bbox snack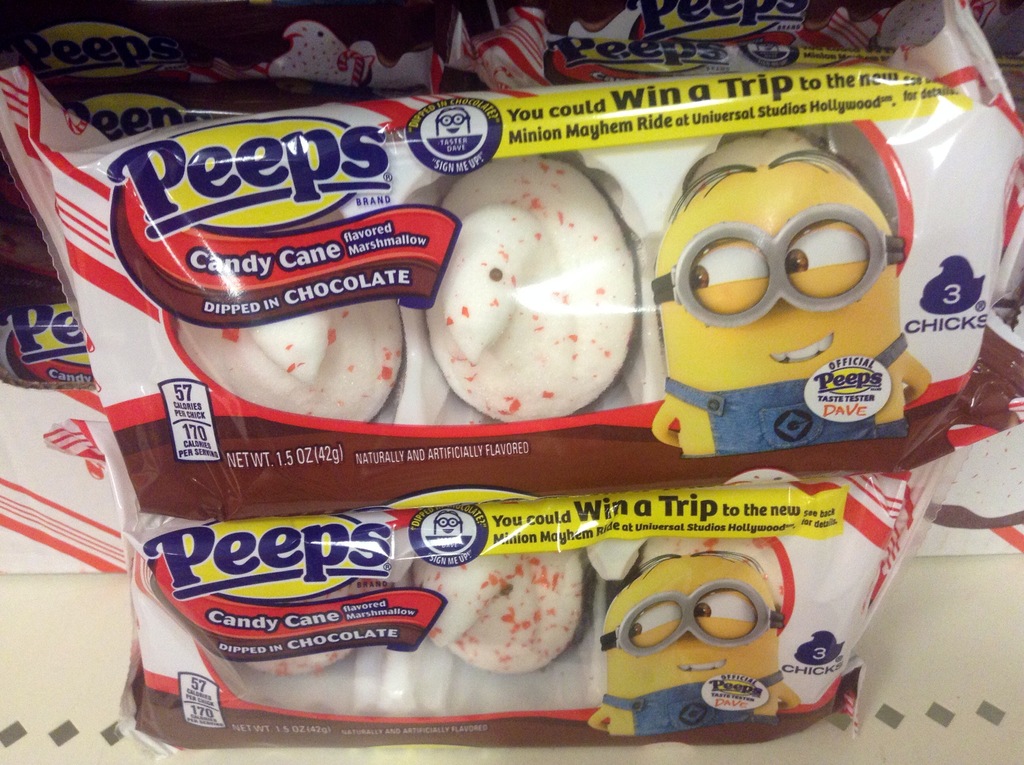
434/156/648/427
